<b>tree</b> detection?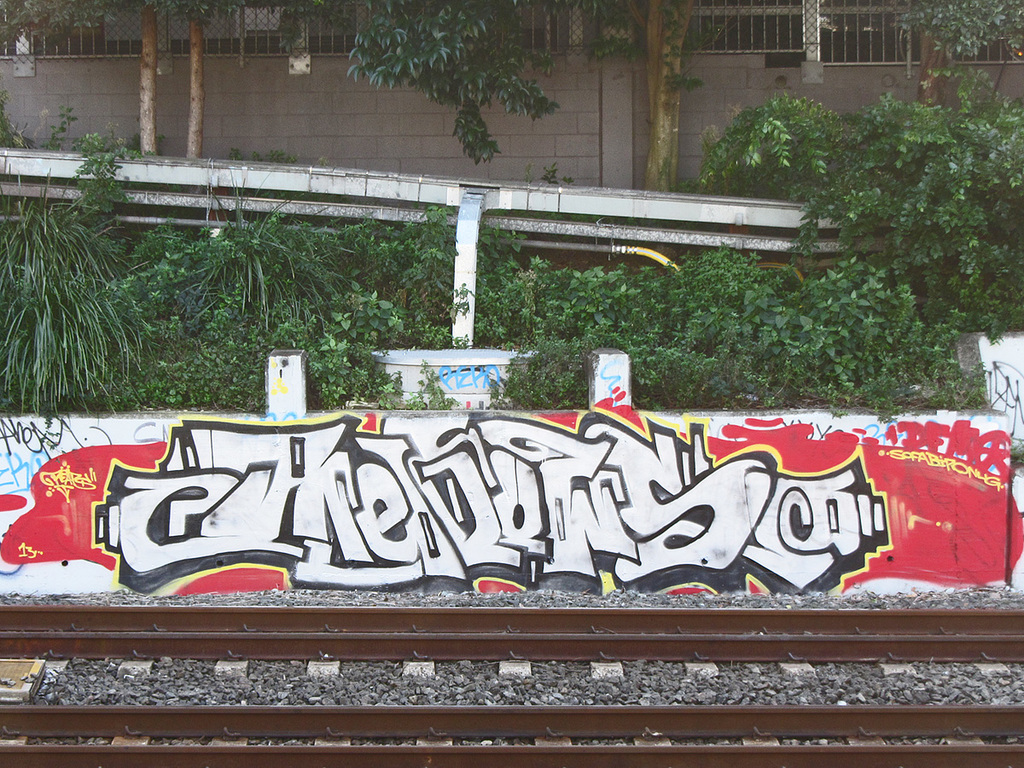
crop(899, 0, 1023, 103)
